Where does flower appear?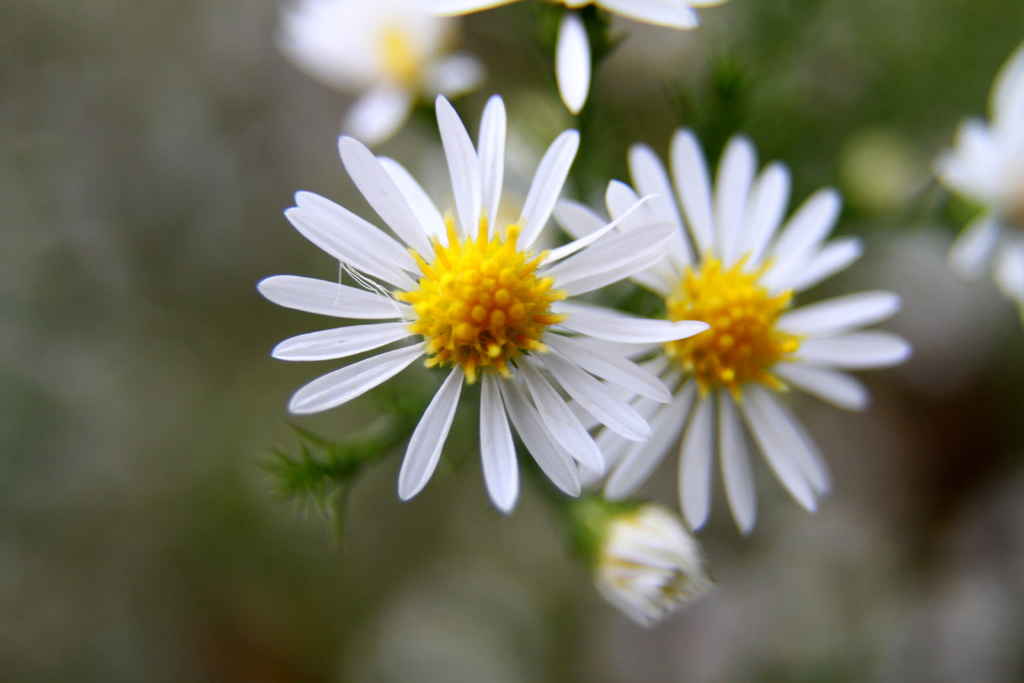
Appears at [269, 0, 495, 147].
